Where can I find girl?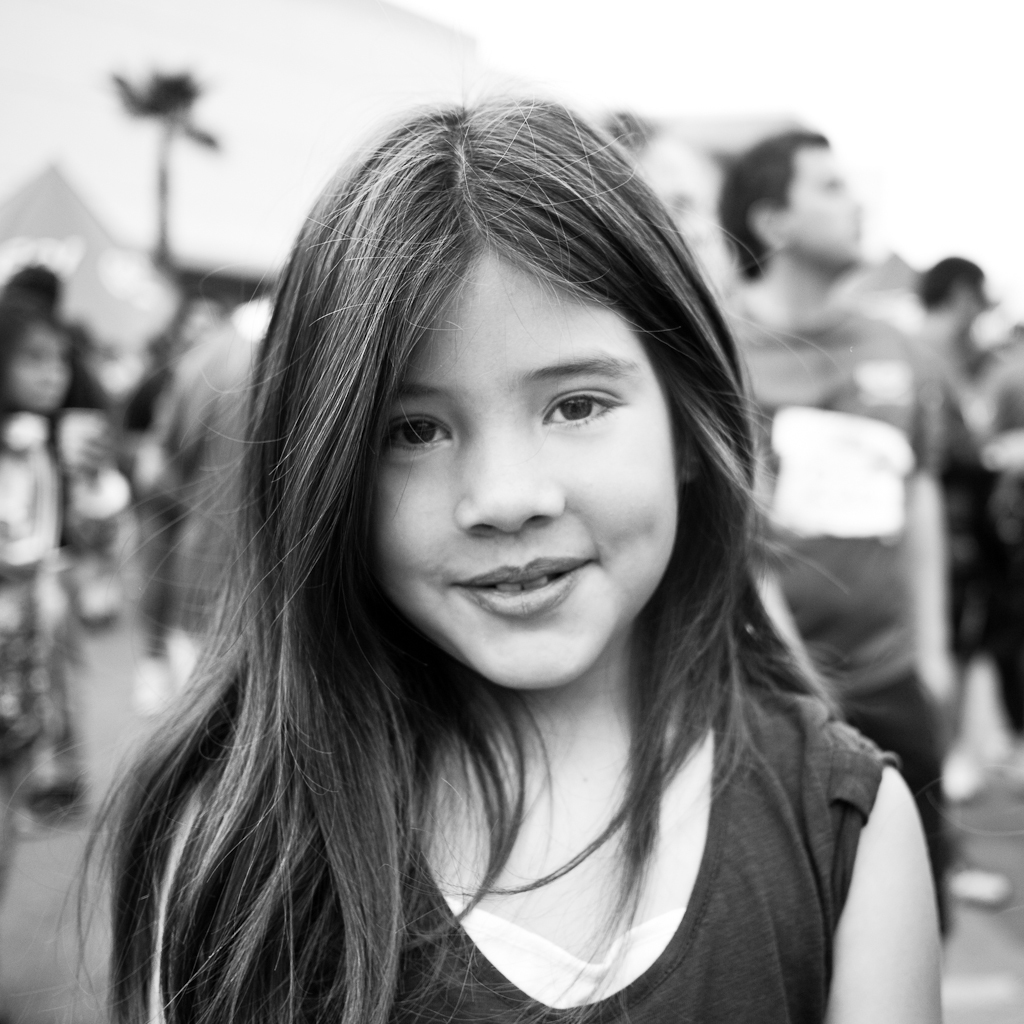
You can find it at {"x1": 0, "y1": 305, "x2": 131, "y2": 909}.
